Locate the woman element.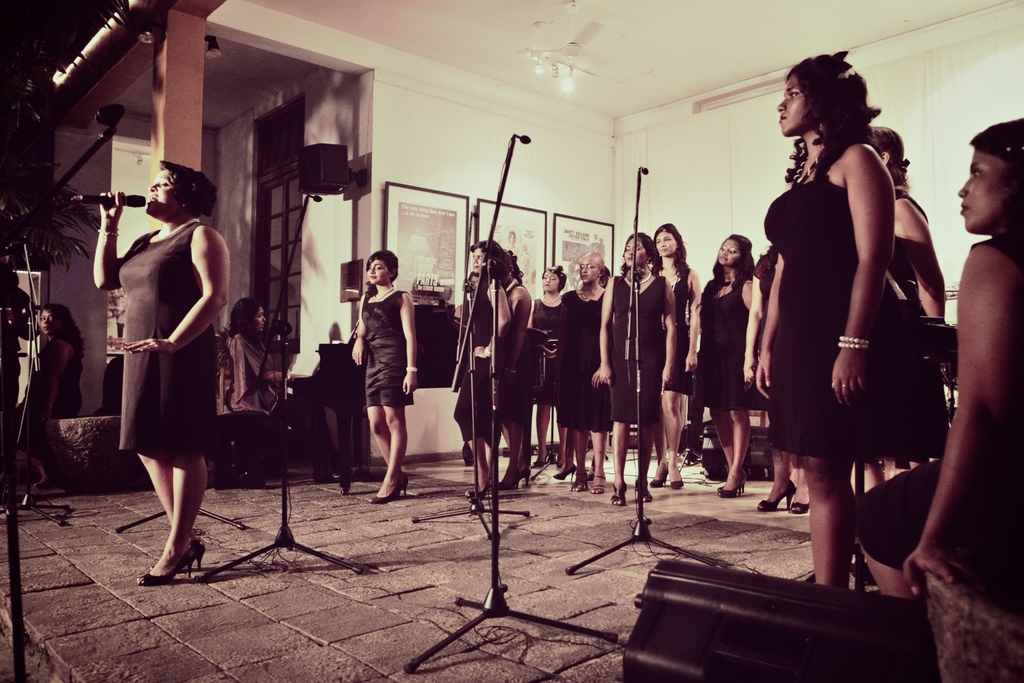
Element bbox: detection(219, 295, 337, 485).
